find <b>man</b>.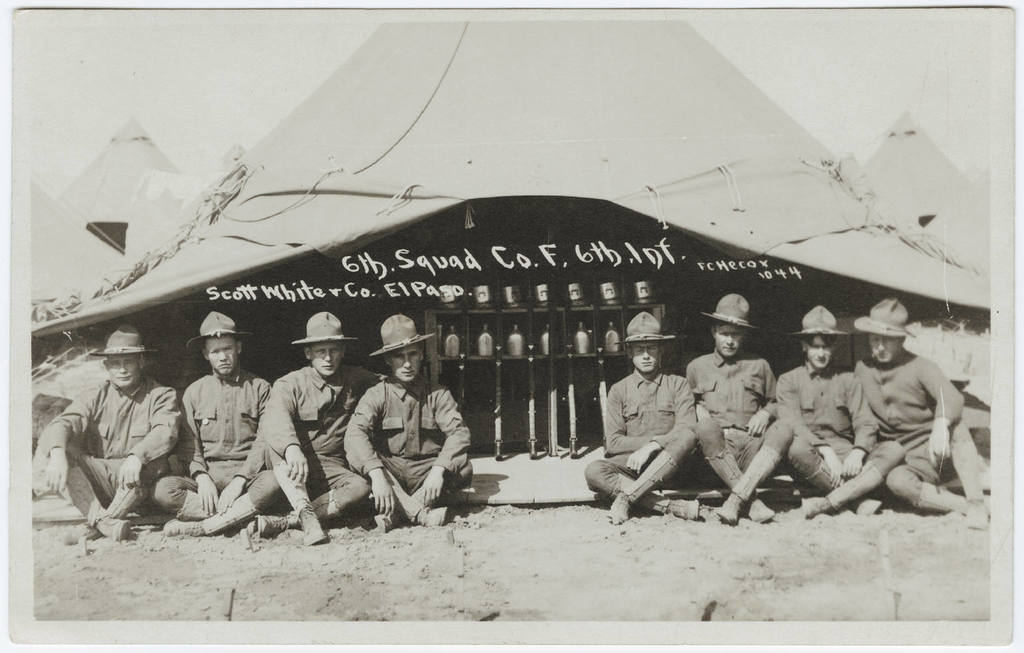
[150, 307, 279, 537].
